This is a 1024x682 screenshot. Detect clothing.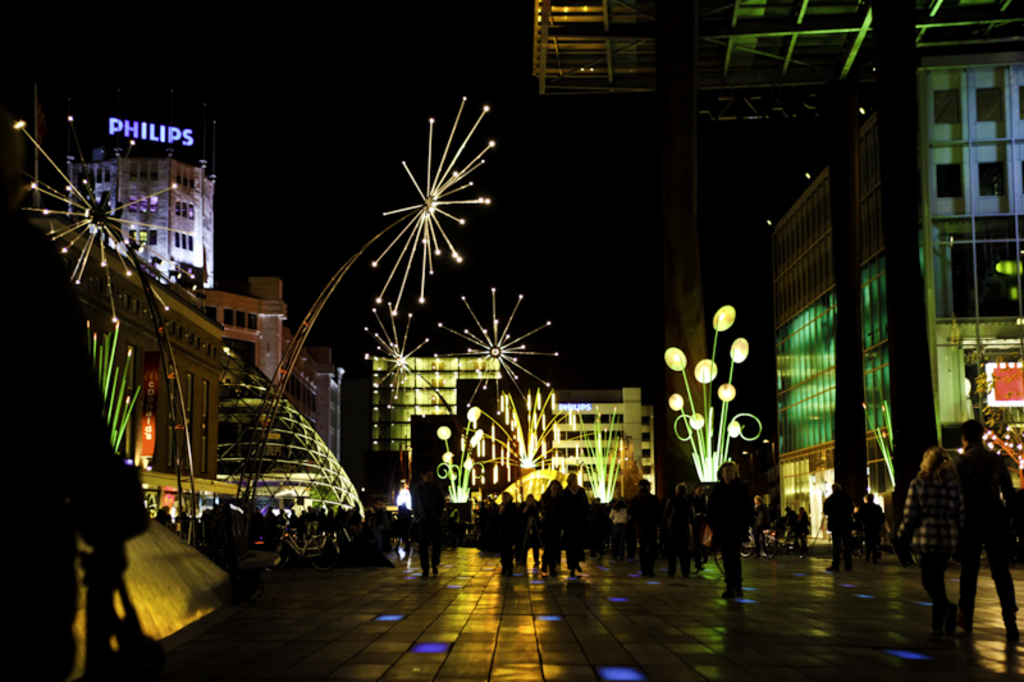
(538,493,570,569).
